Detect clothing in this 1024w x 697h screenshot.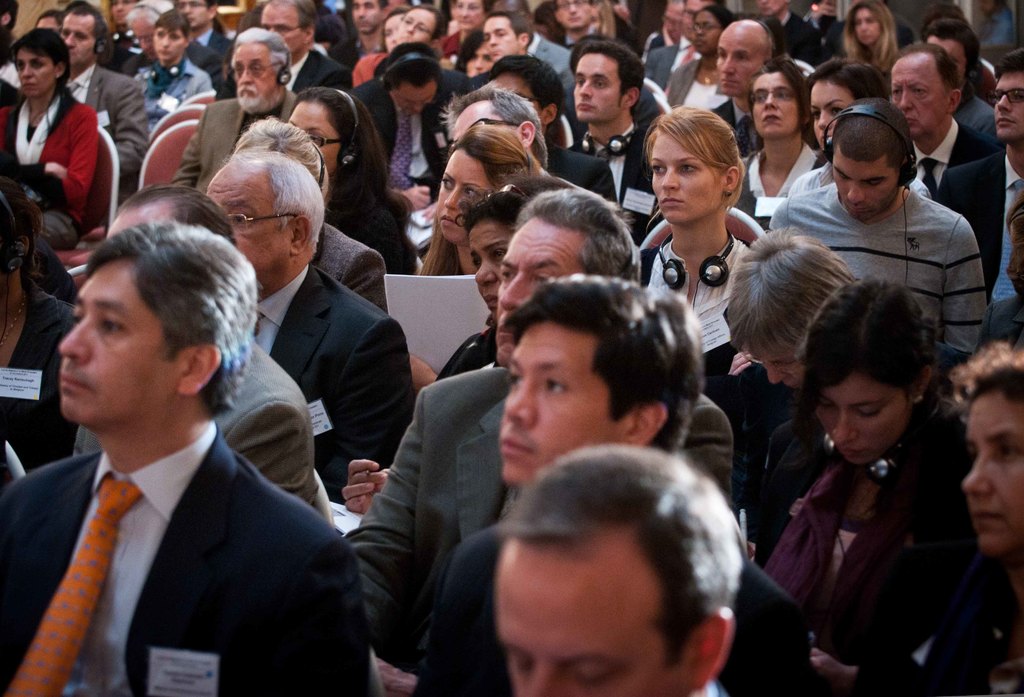
Detection: rect(636, 231, 774, 398).
